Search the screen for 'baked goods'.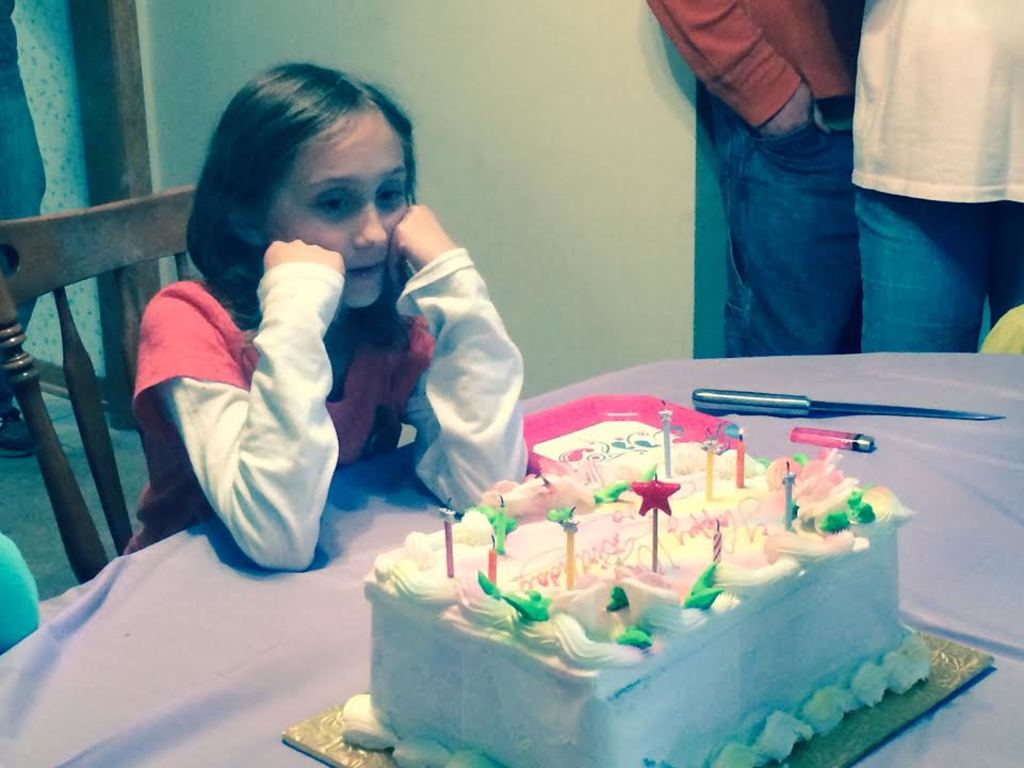
Found at box(350, 436, 933, 764).
